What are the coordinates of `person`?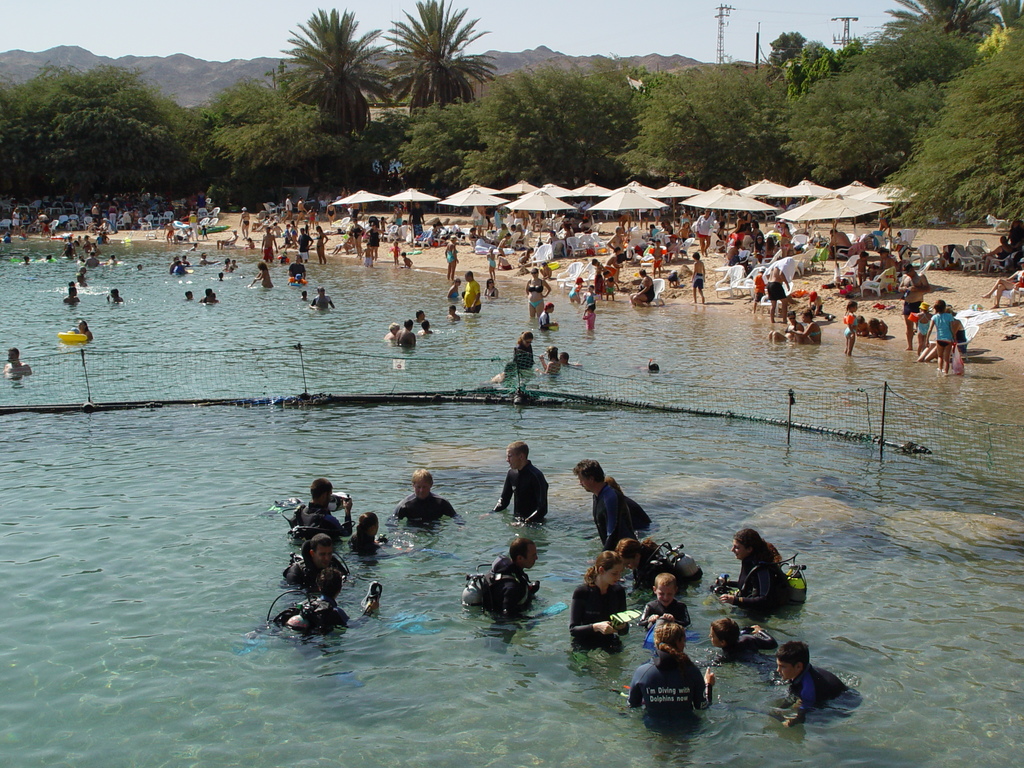
Rect(469, 227, 480, 239).
